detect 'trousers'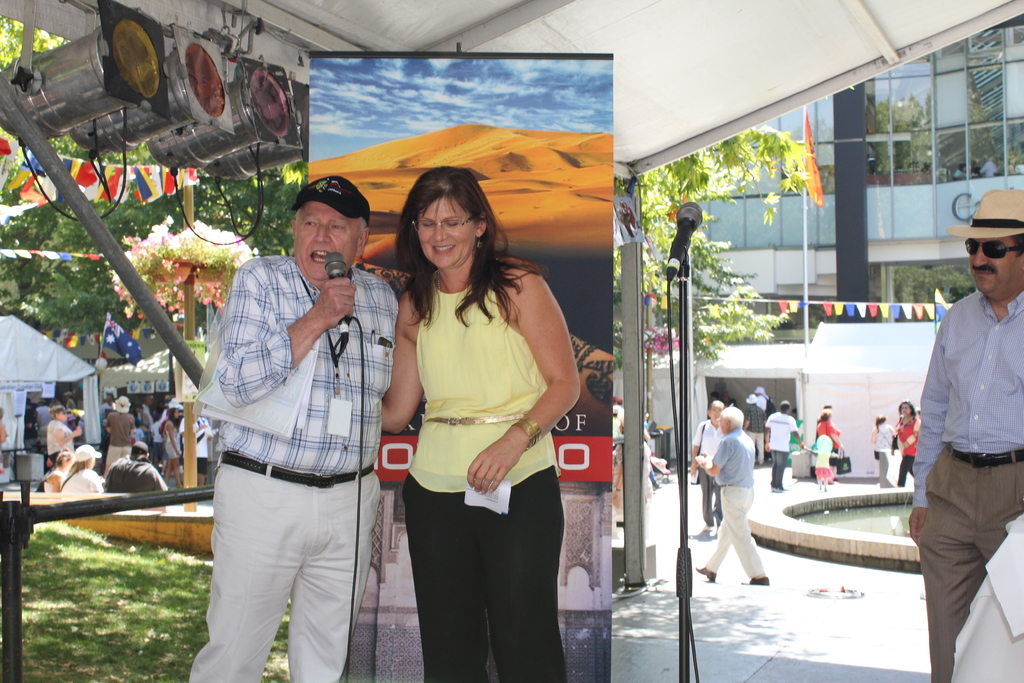
crop(744, 431, 767, 466)
